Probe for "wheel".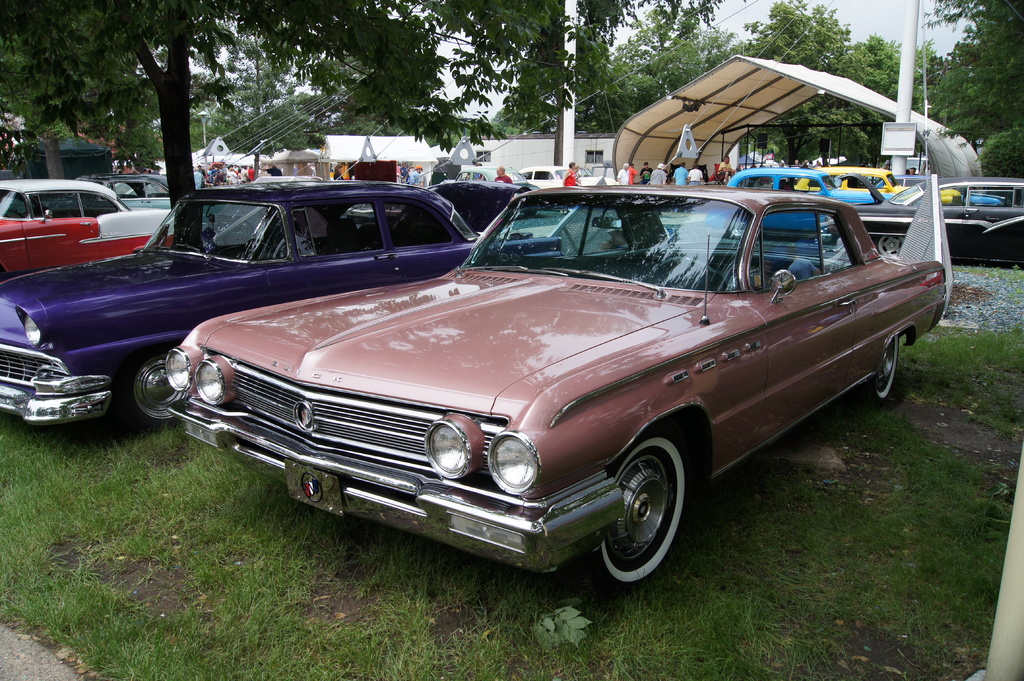
Probe result: l=115, t=352, r=180, b=429.
